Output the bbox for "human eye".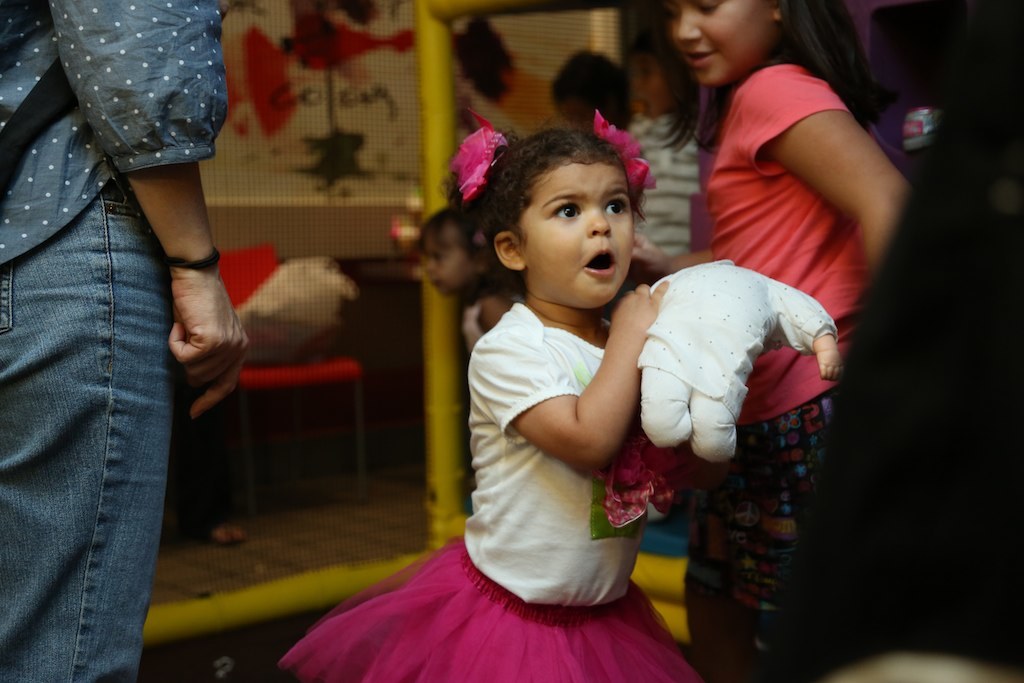
[698,0,721,18].
